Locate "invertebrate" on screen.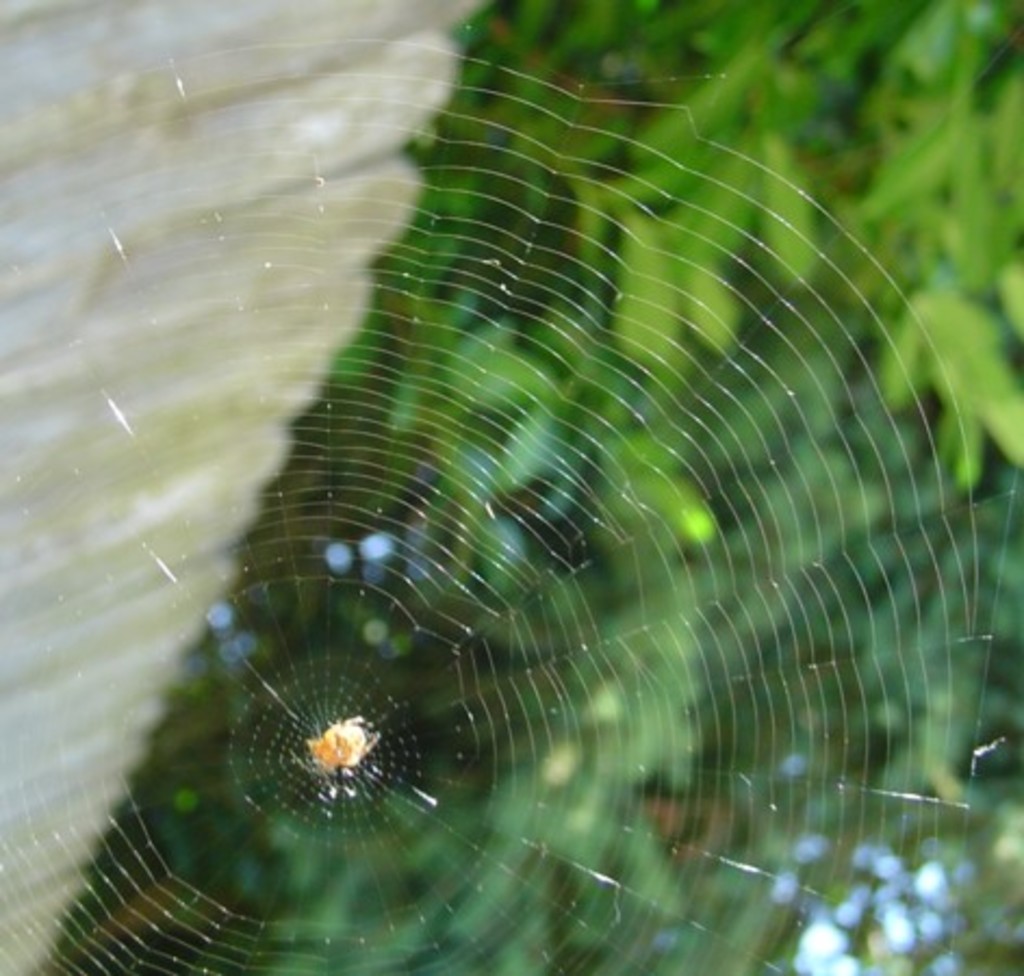
On screen at 295/709/384/774.
